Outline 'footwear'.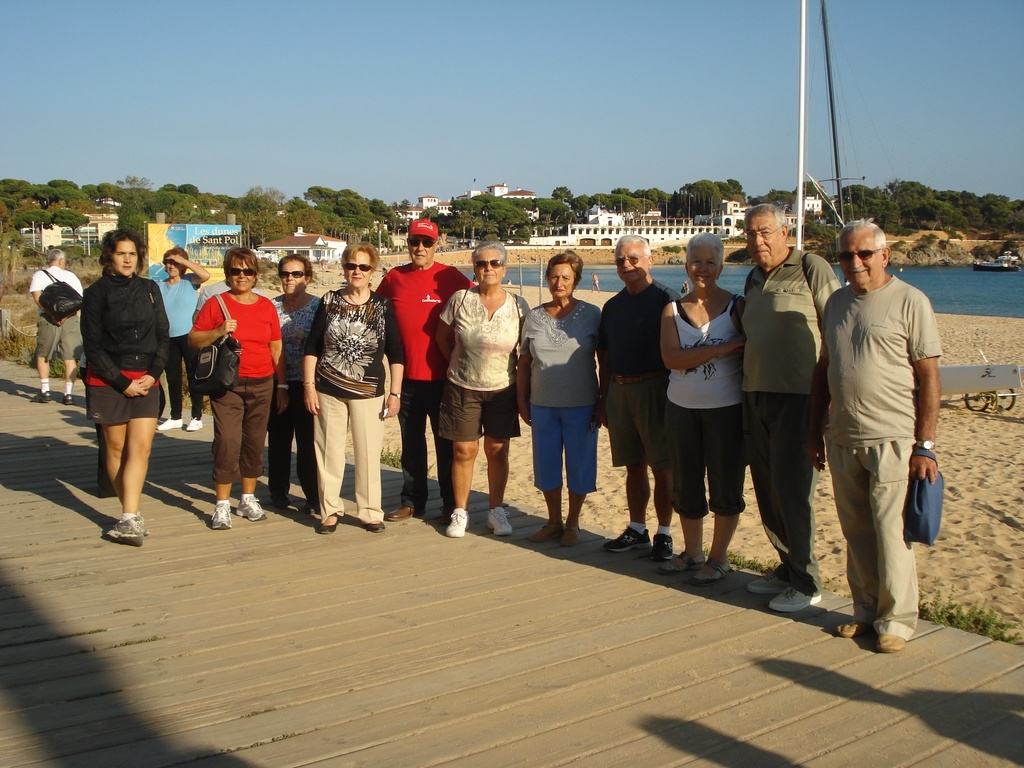
Outline: {"x1": 651, "y1": 525, "x2": 673, "y2": 564}.
